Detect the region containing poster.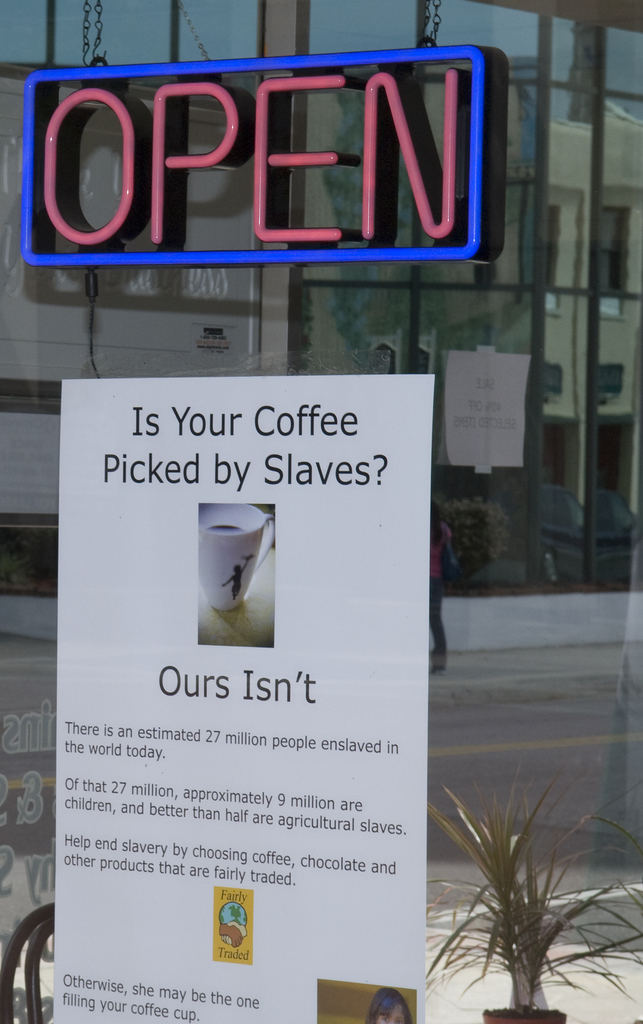
(left=435, top=354, right=533, bottom=469).
